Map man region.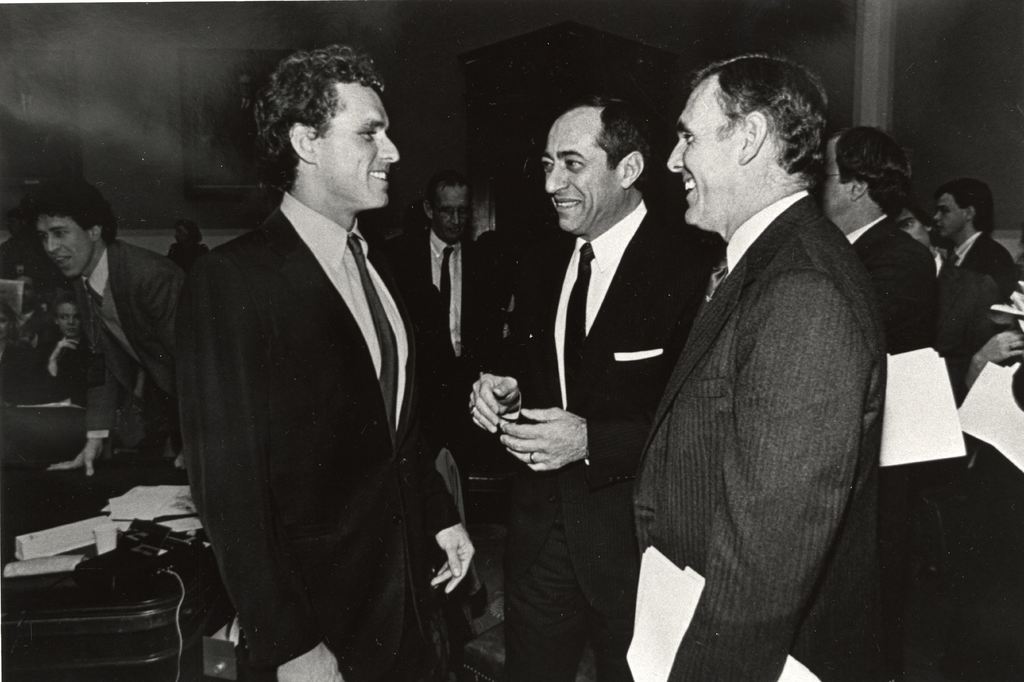
Mapped to left=822, top=124, right=938, bottom=681.
